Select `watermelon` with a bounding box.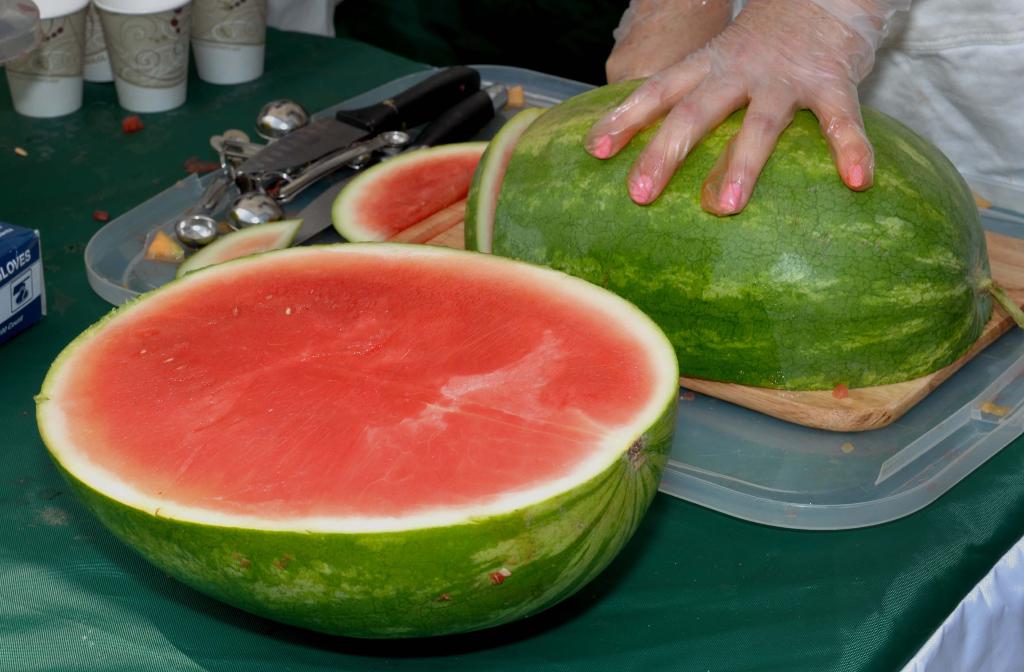
crop(27, 242, 680, 631).
